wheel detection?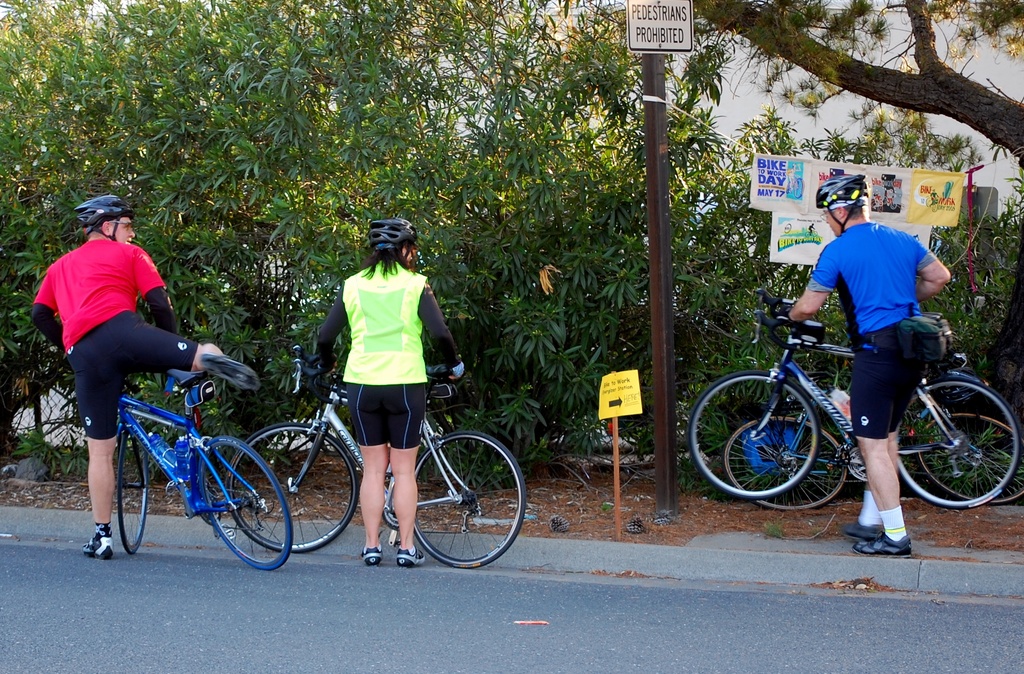
box(227, 421, 356, 554)
